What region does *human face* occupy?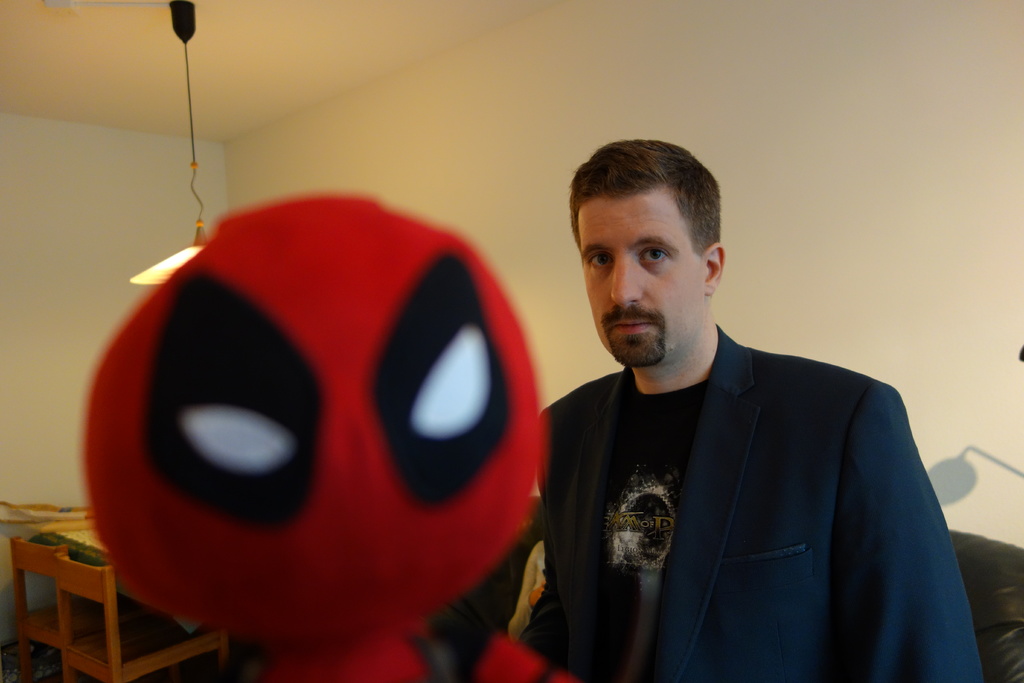
region(577, 185, 705, 364).
